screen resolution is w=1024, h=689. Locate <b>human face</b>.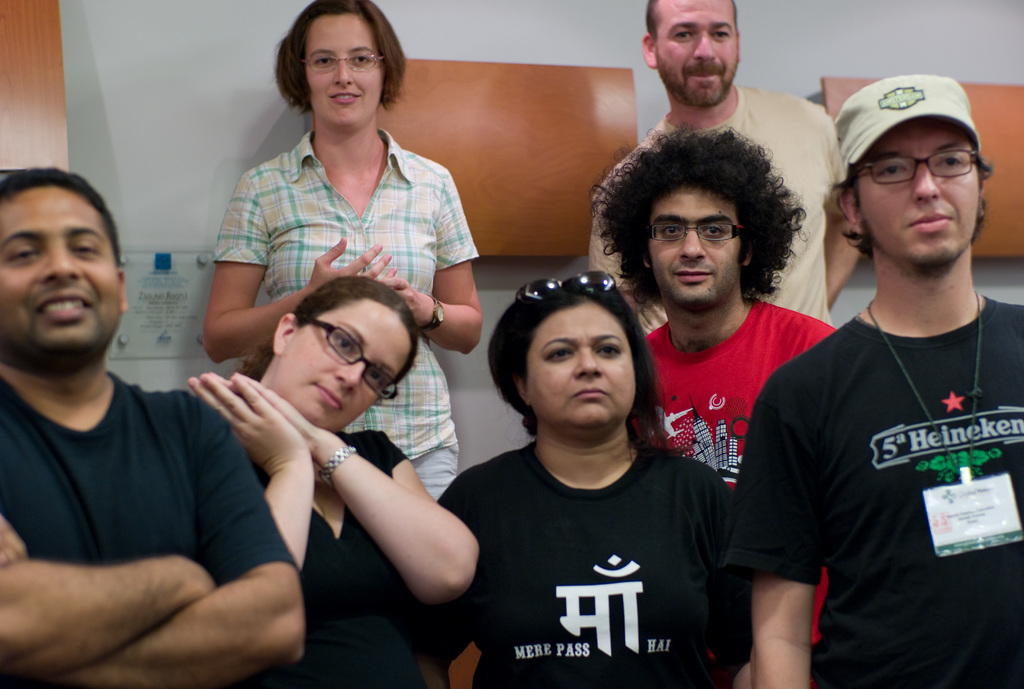
bbox=(657, 0, 738, 103).
